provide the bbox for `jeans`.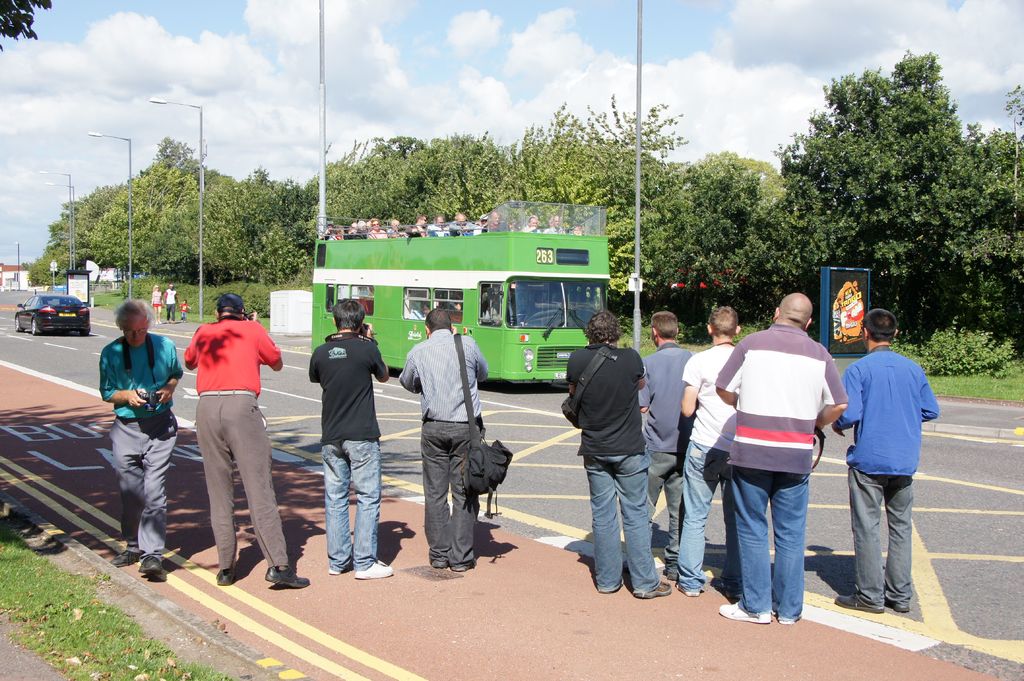
box=[325, 444, 376, 572].
